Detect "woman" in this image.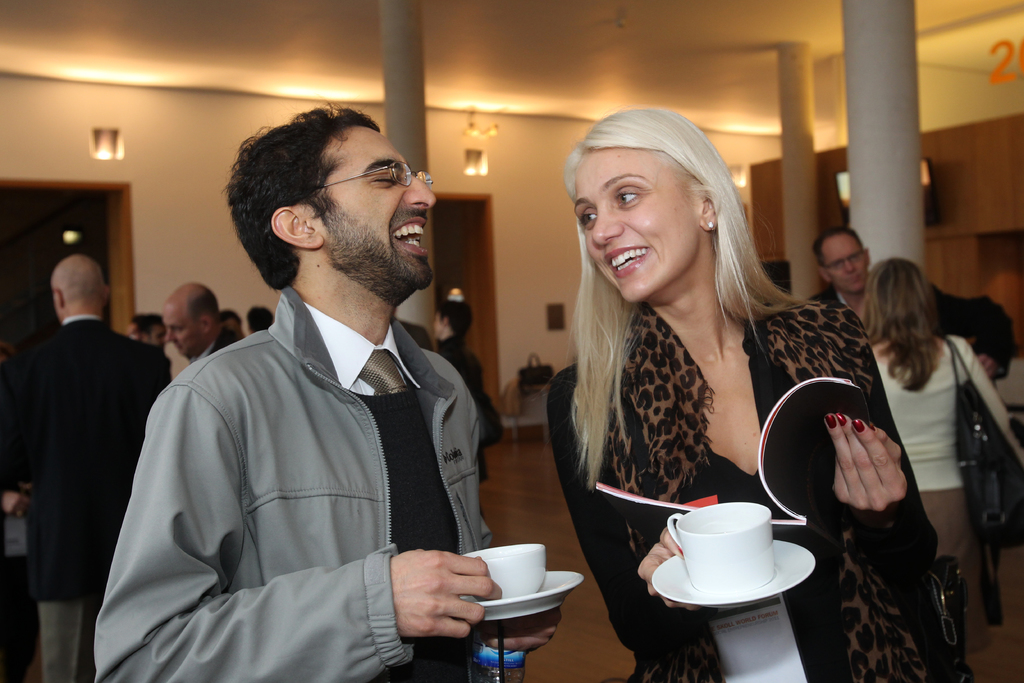
Detection: left=489, top=127, right=940, bottom=660.
